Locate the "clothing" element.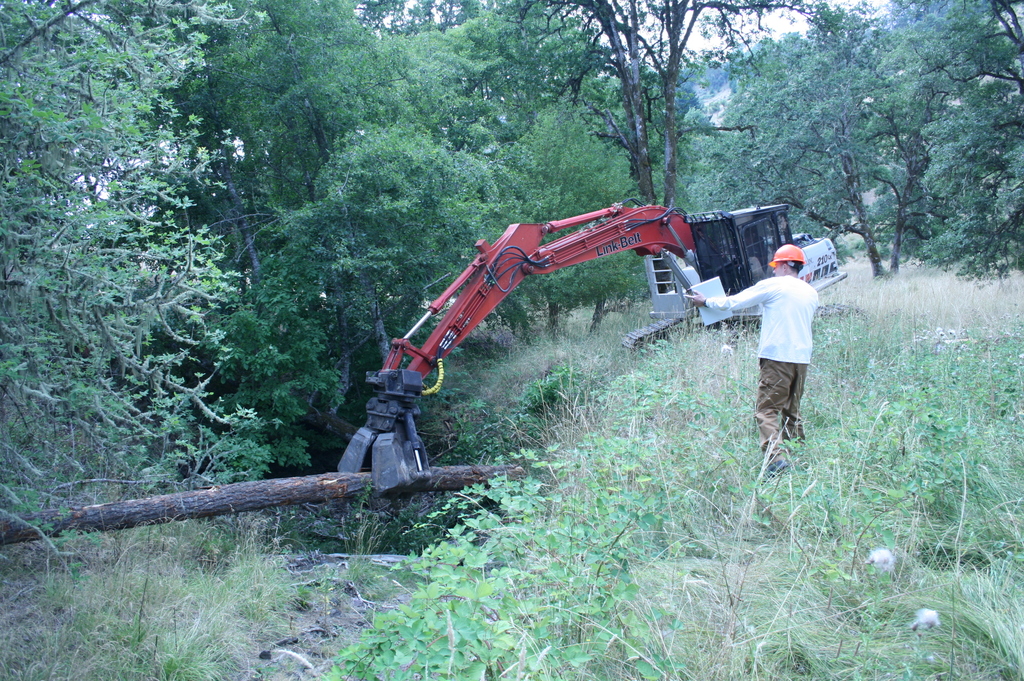
Element bbox: pyautogui.locateOnScreen(726, 234, 833, 458).
